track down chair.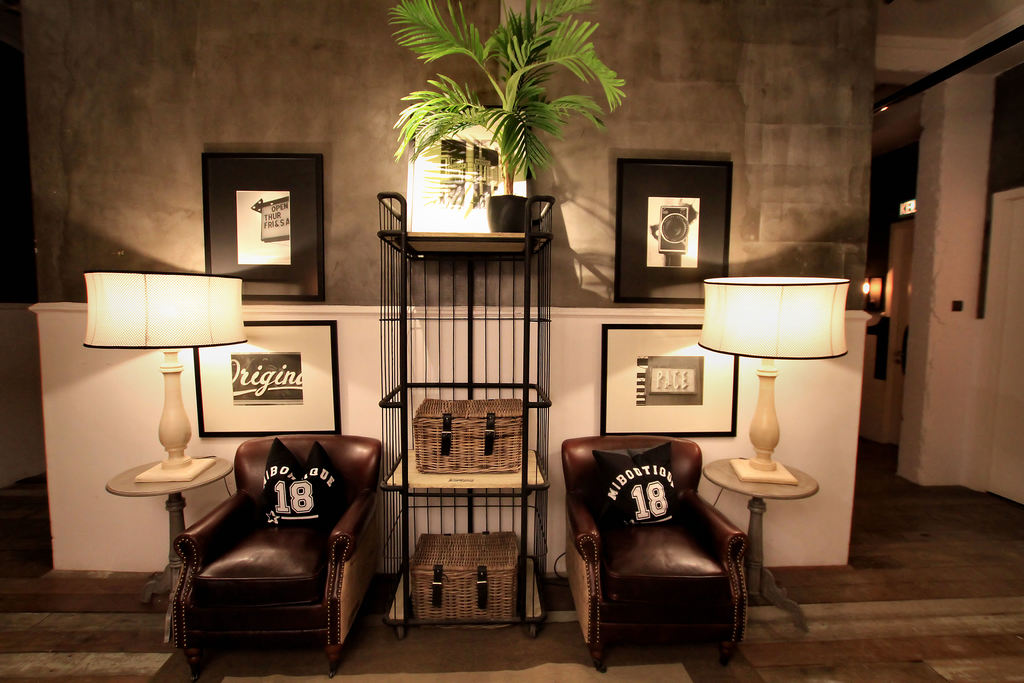
Tracked to (left=555, top=436, right=783, bottom=667).
